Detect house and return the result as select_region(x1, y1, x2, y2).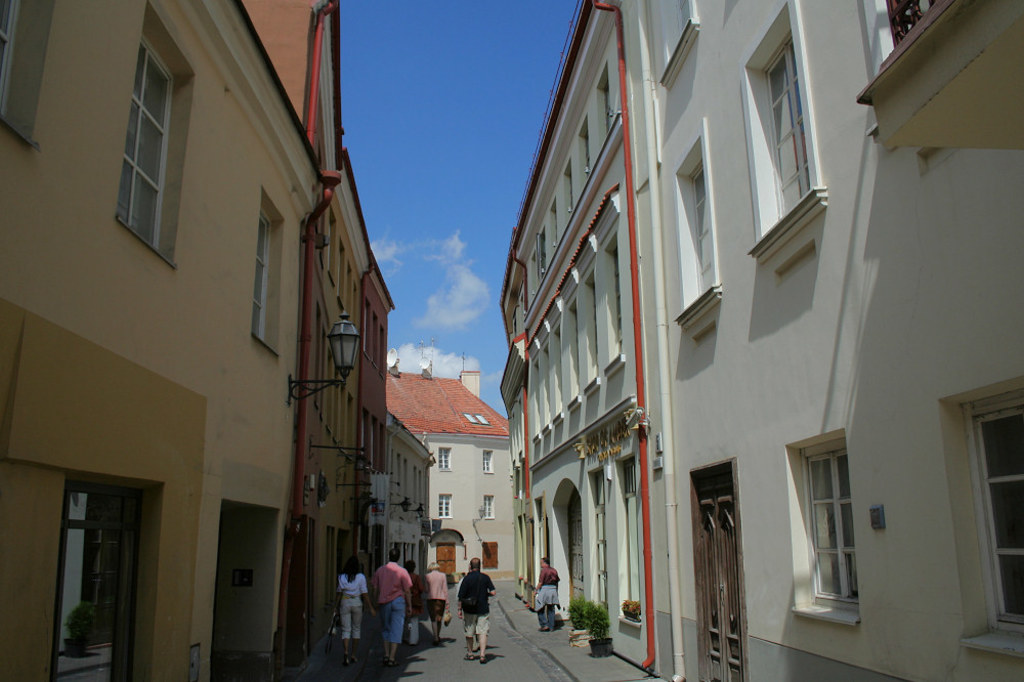
select_region(493, 0, 1023, 681).
